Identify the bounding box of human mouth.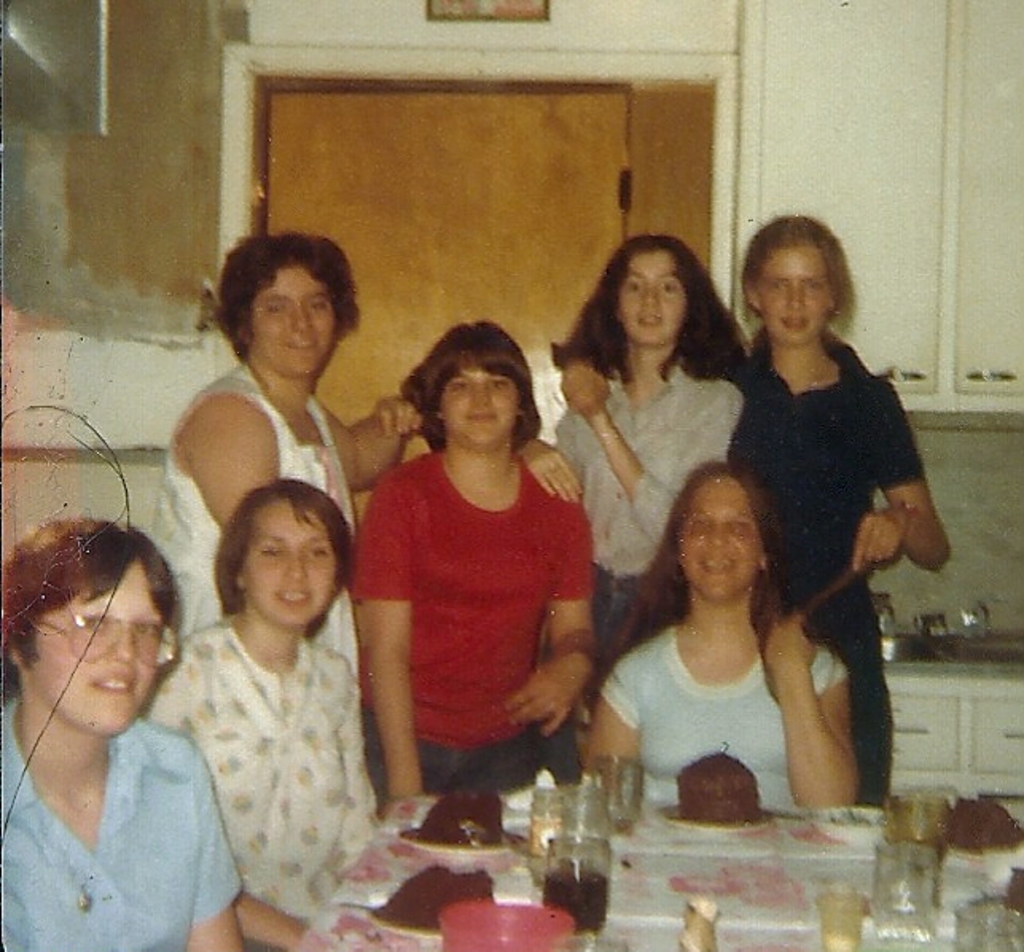
(86, 670, 131, 691).
